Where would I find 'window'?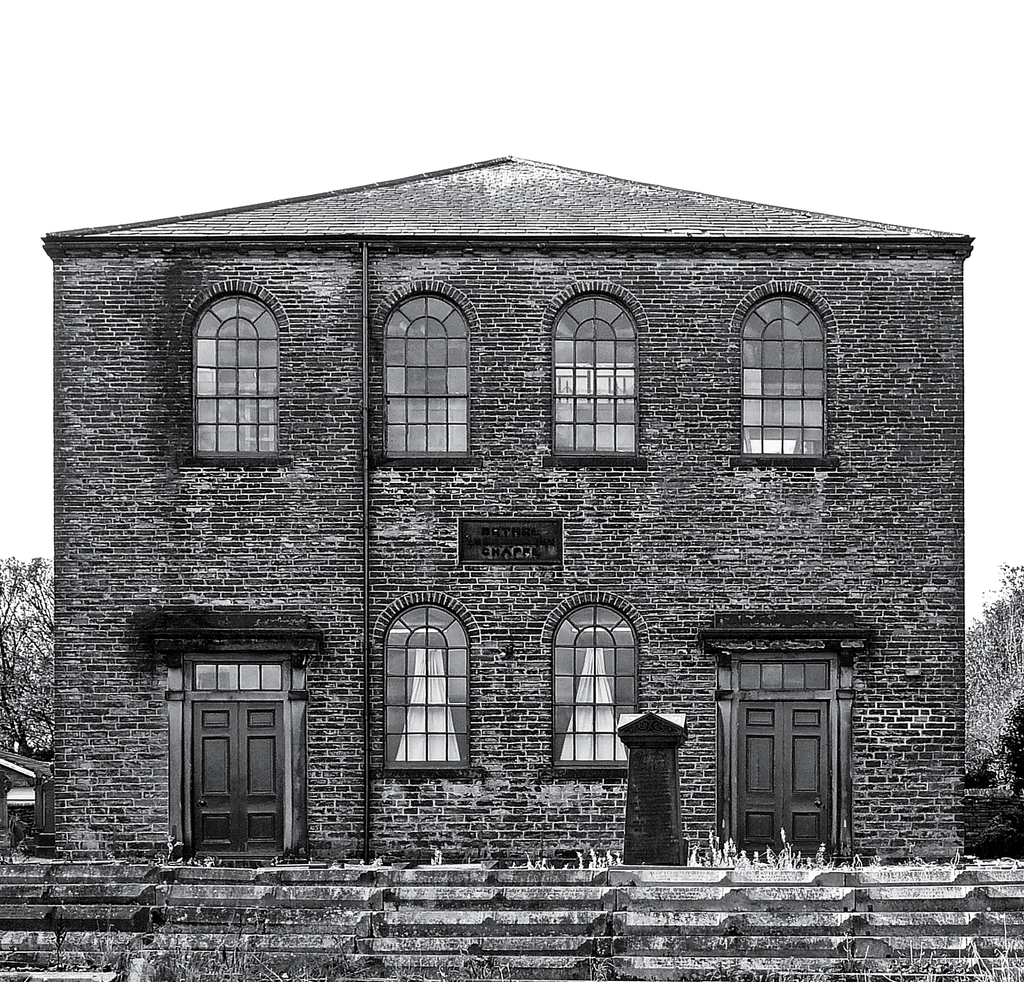
At crop(734, 276, 849, 462).
